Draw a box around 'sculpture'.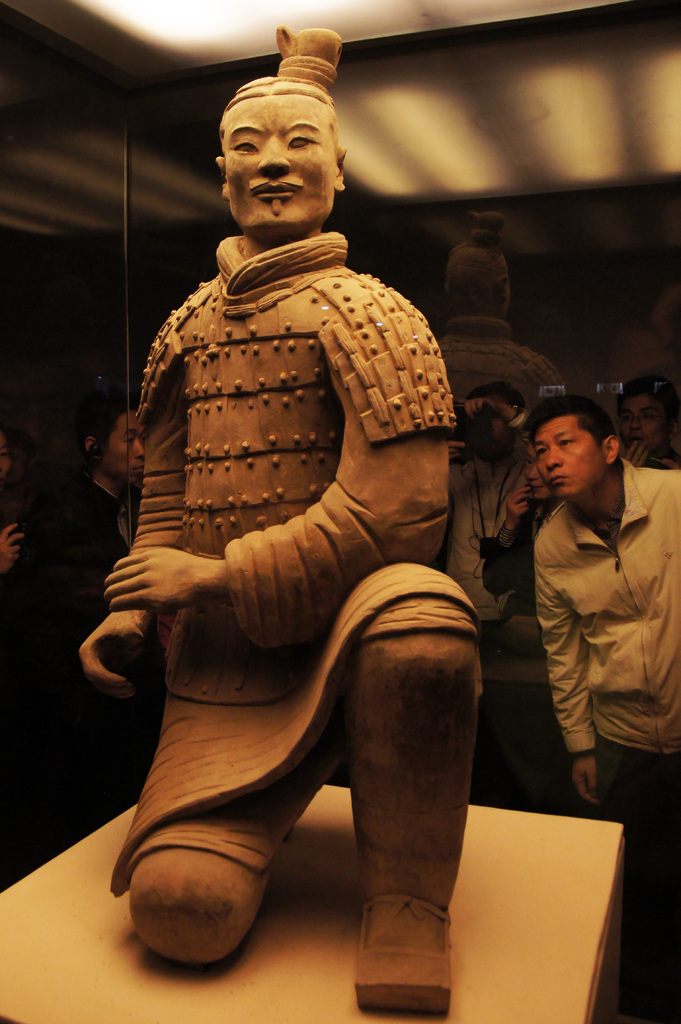
[80, 46, 493, 1023].
